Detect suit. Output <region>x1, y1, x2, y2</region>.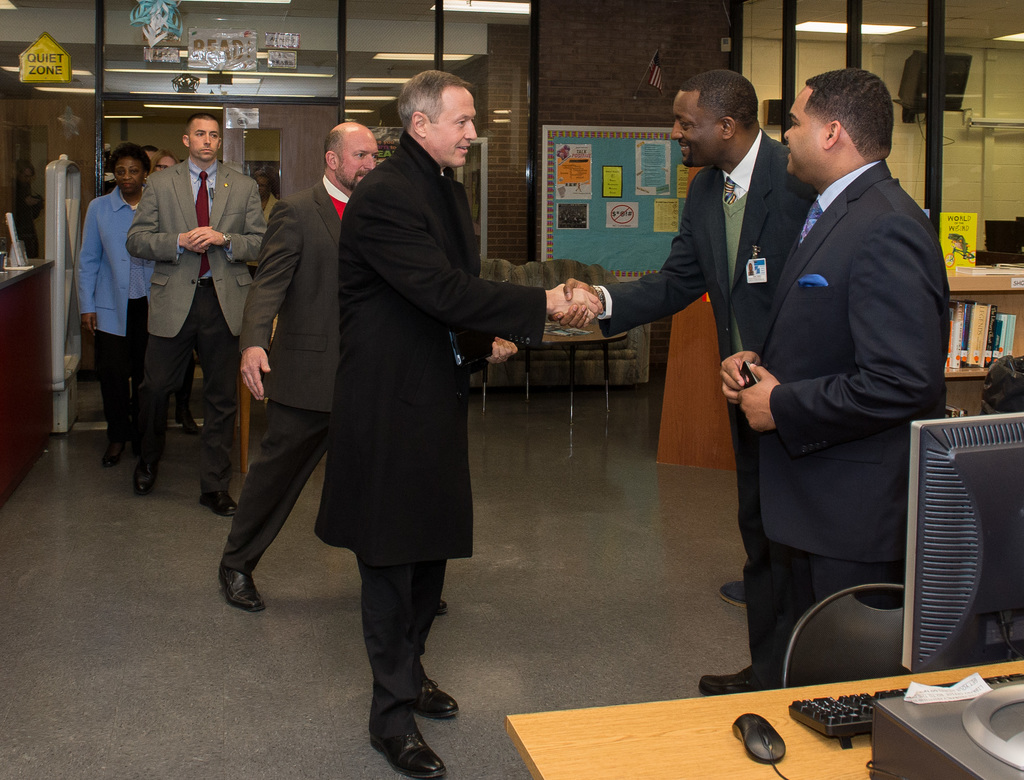
<region>753, 159, 947, 688</region>.
